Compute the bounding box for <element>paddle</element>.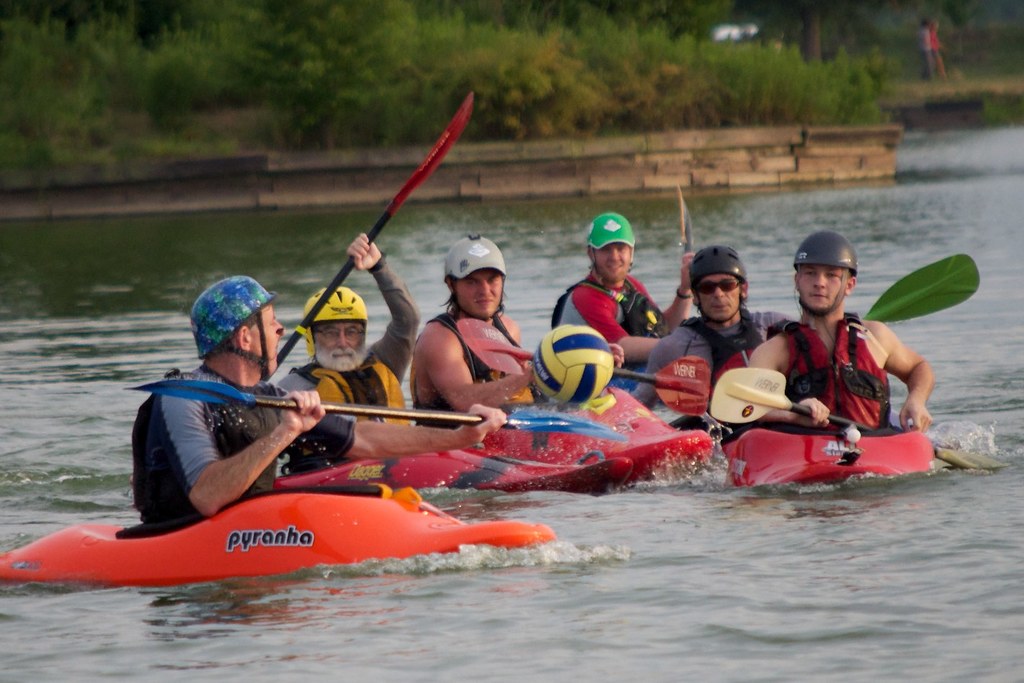
861, 252, 984, 323.
